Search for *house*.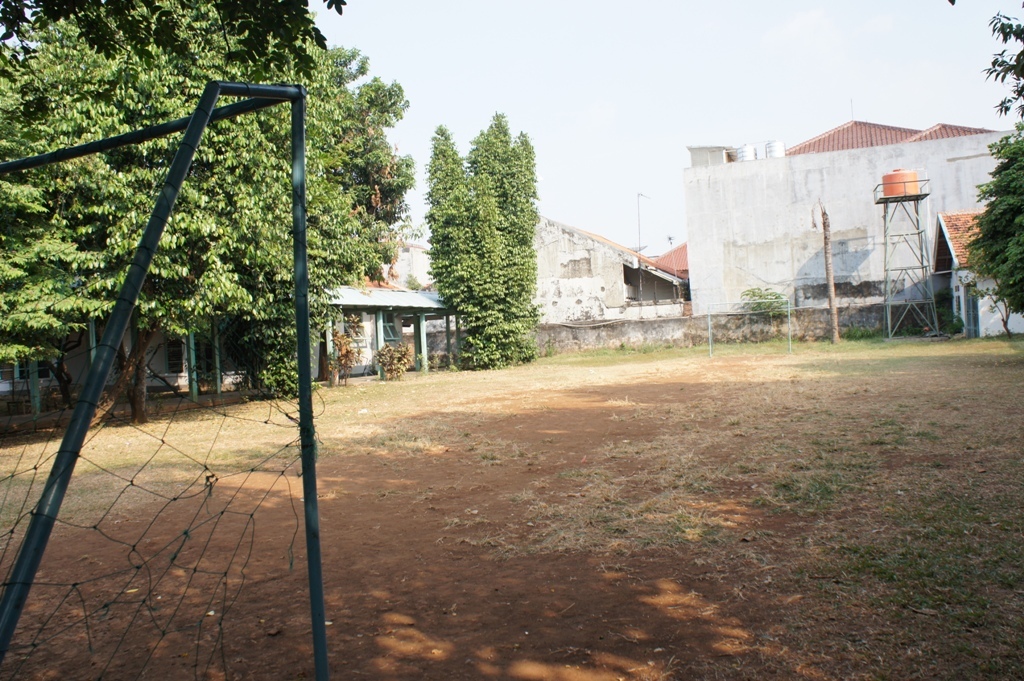
Found at 389 213 696 347.
